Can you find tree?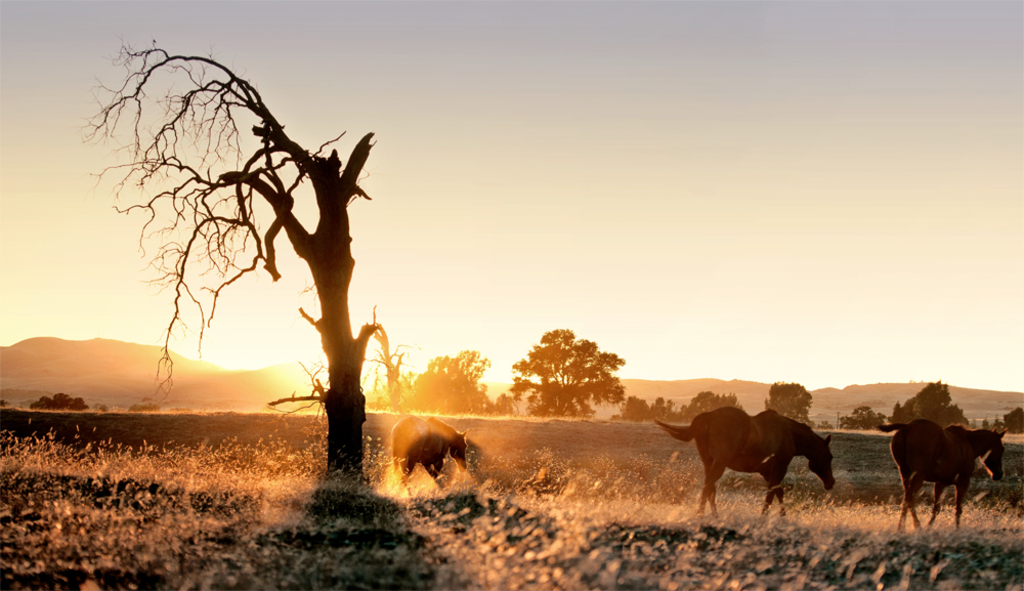
Yes, bounding box: 757/381/816/428.
